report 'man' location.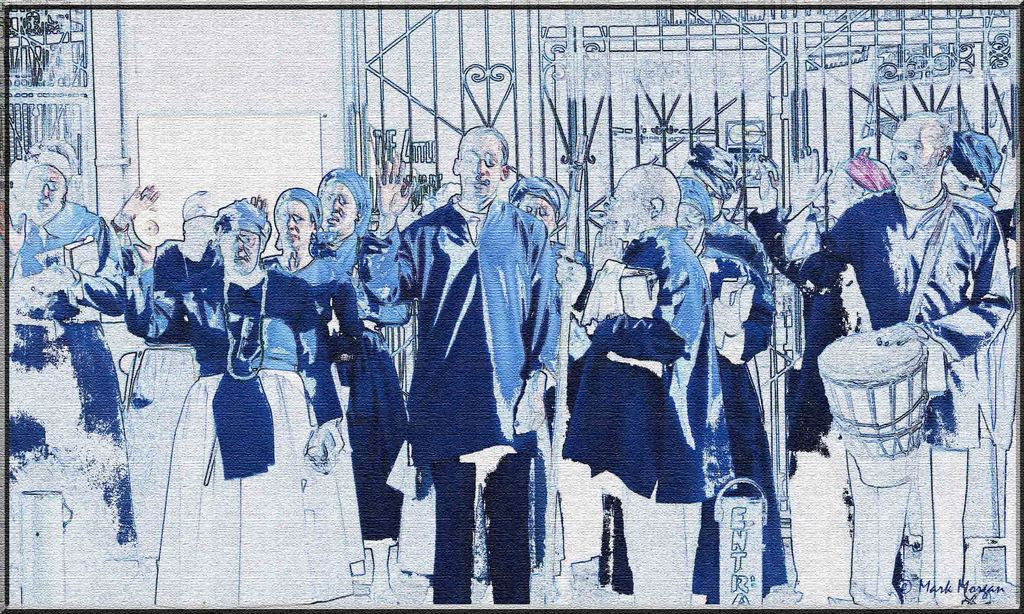
Report: box(358, 141, 570, 586).
